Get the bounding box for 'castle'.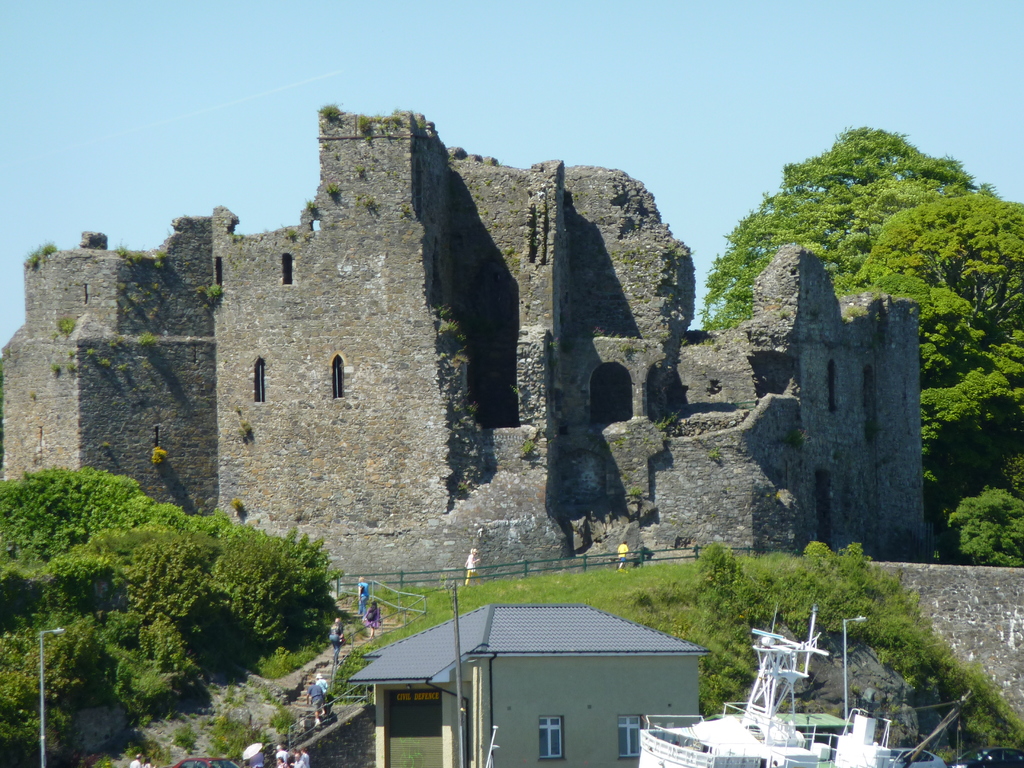
0:108:925:599.
